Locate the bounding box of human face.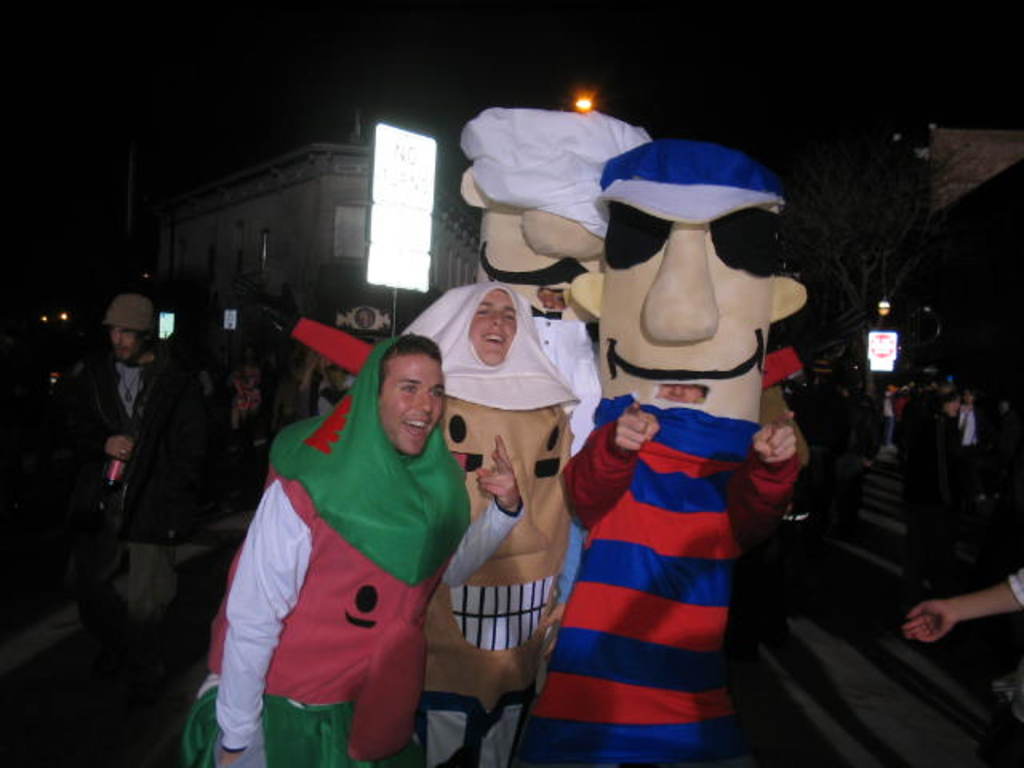
Bounding box: (x1=378, y1=354, x2=445, y2=458).
